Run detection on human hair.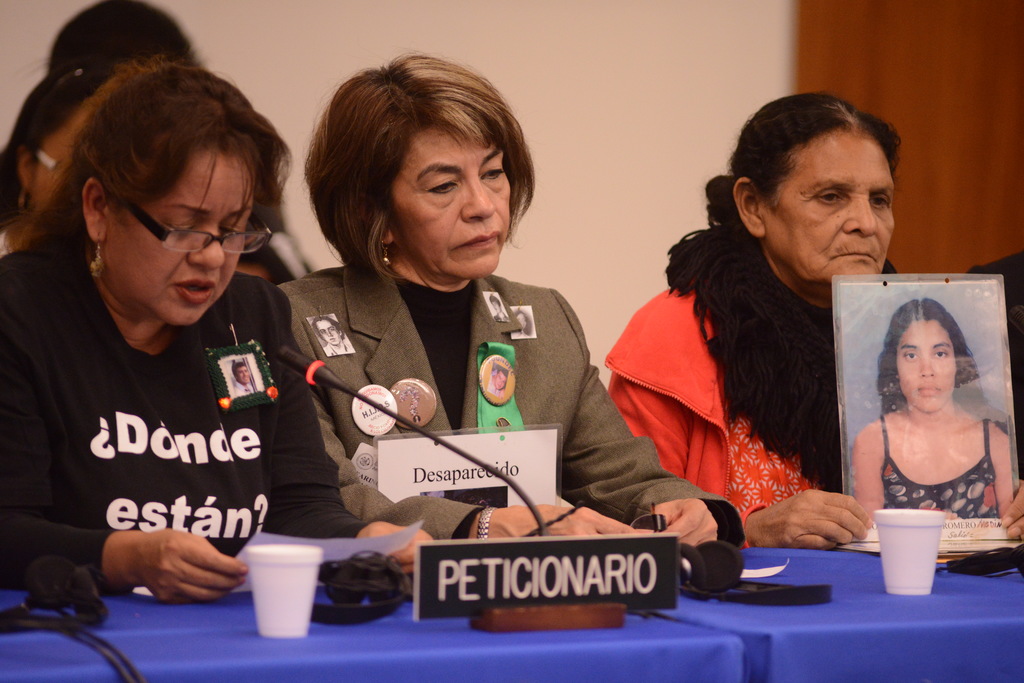
Result: 703 84 901 220.
